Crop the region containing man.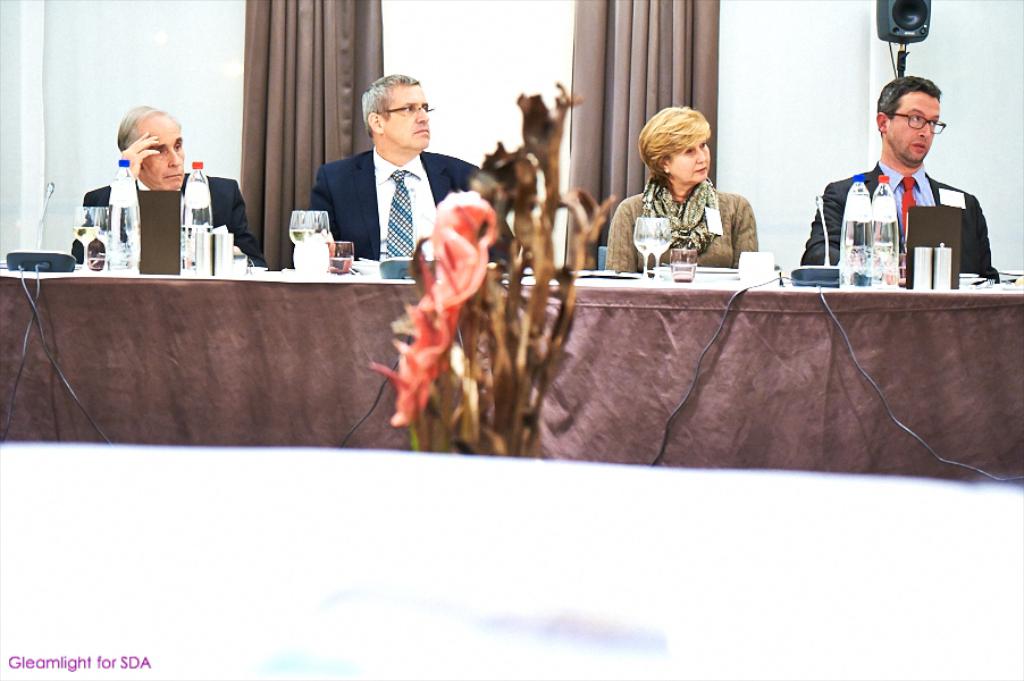
Crop region: box=[792, 68, 1006, 299].
